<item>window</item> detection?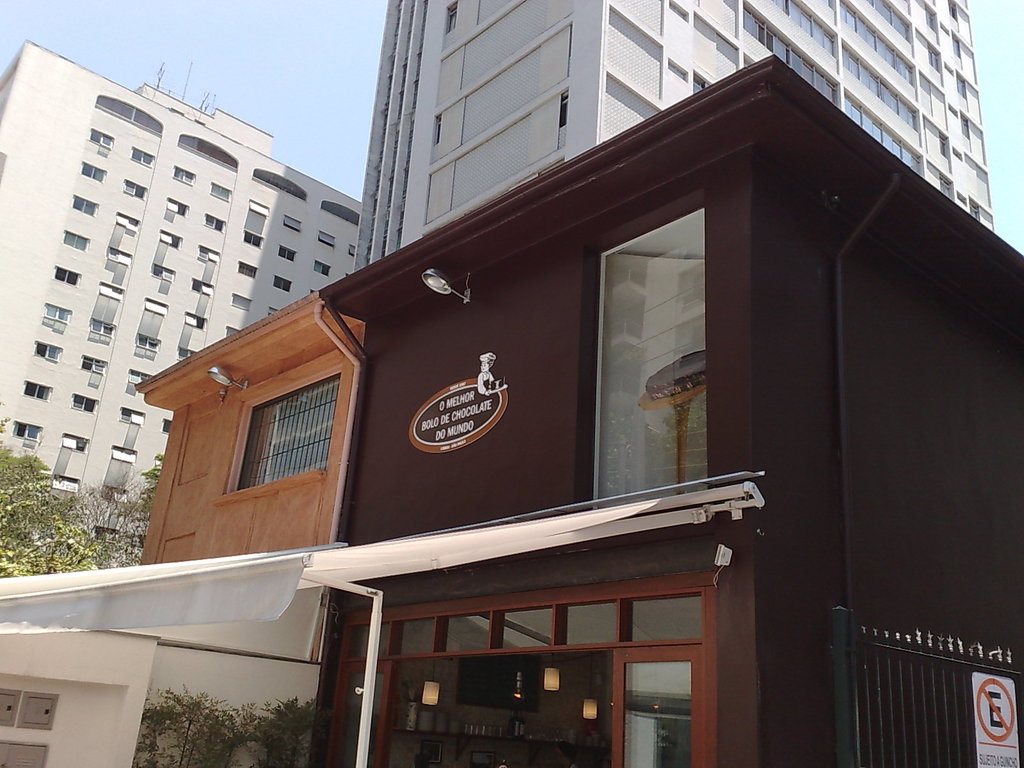
x1=49 y1=474 x2=82 y2=494
